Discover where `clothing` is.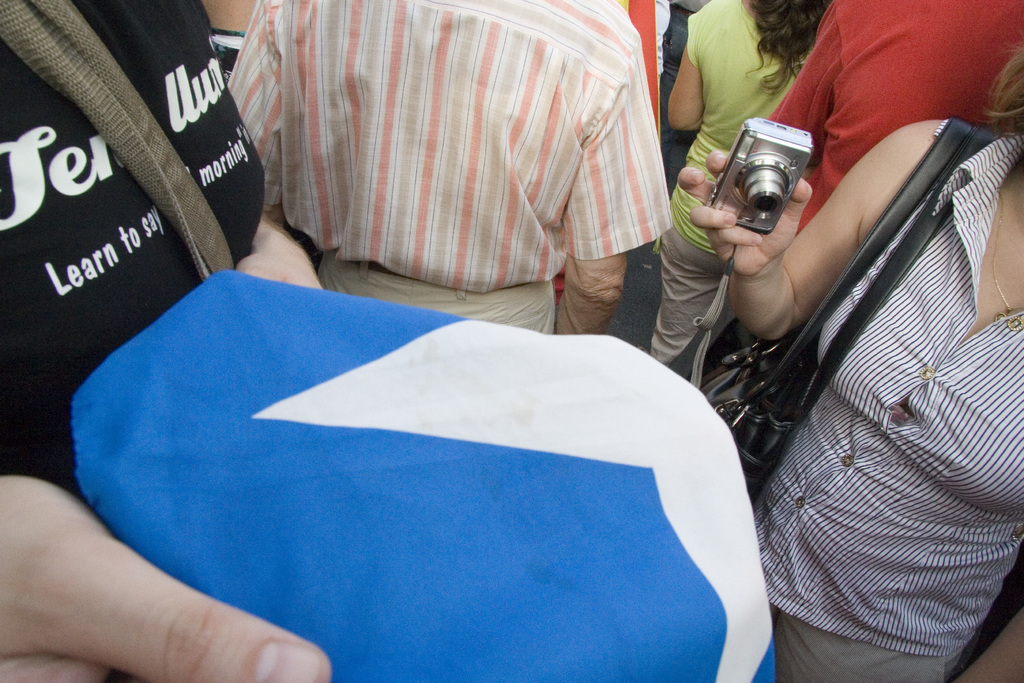
Discovered at bbox=(214, 0, 675, 286).
